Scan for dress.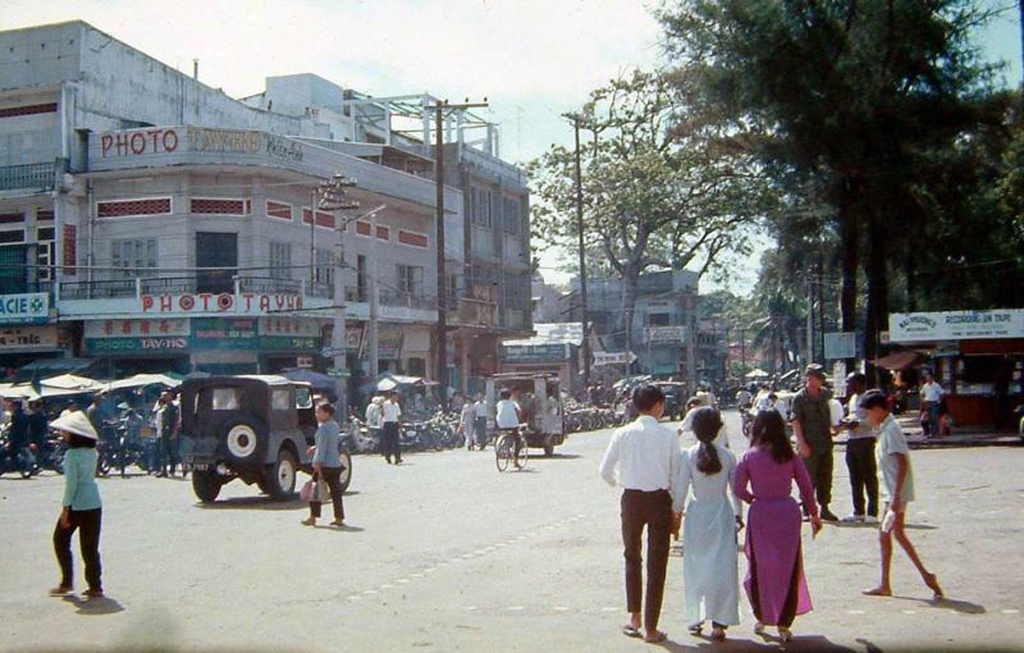
Scan result: detection(738, 446, 818, 621).
